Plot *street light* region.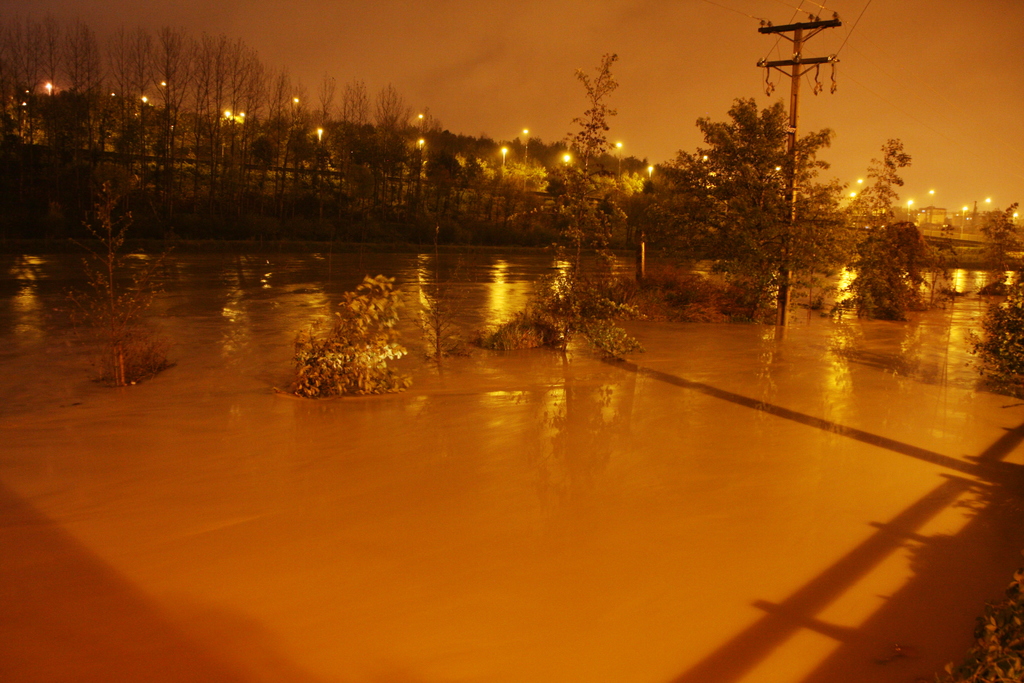
Plotted at [left=492, top=140, right=517, bottom=188].
